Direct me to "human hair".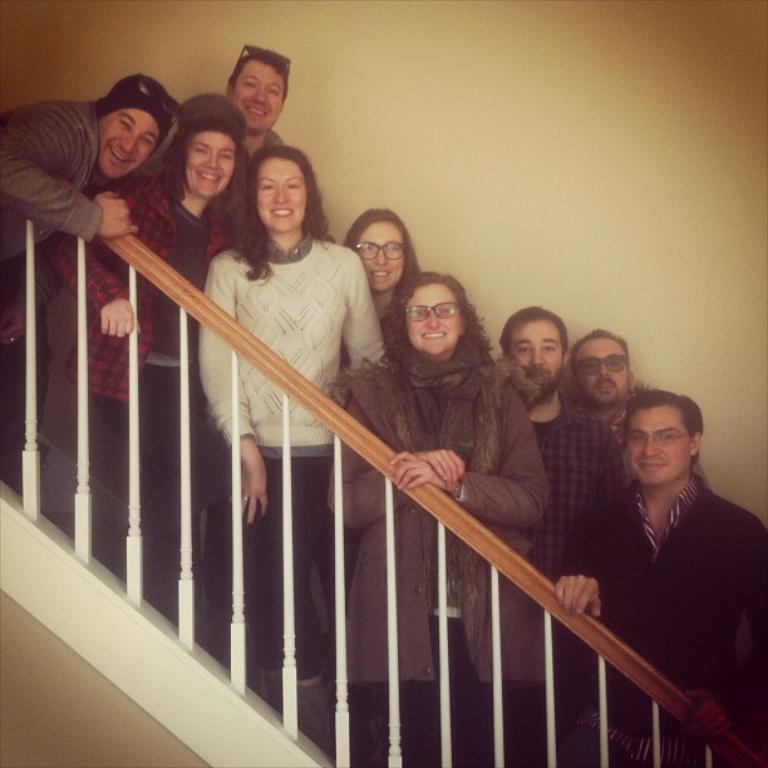
Direction: {"x1": 488, "y1": 317, "x2": 570, "y2": 345}.
